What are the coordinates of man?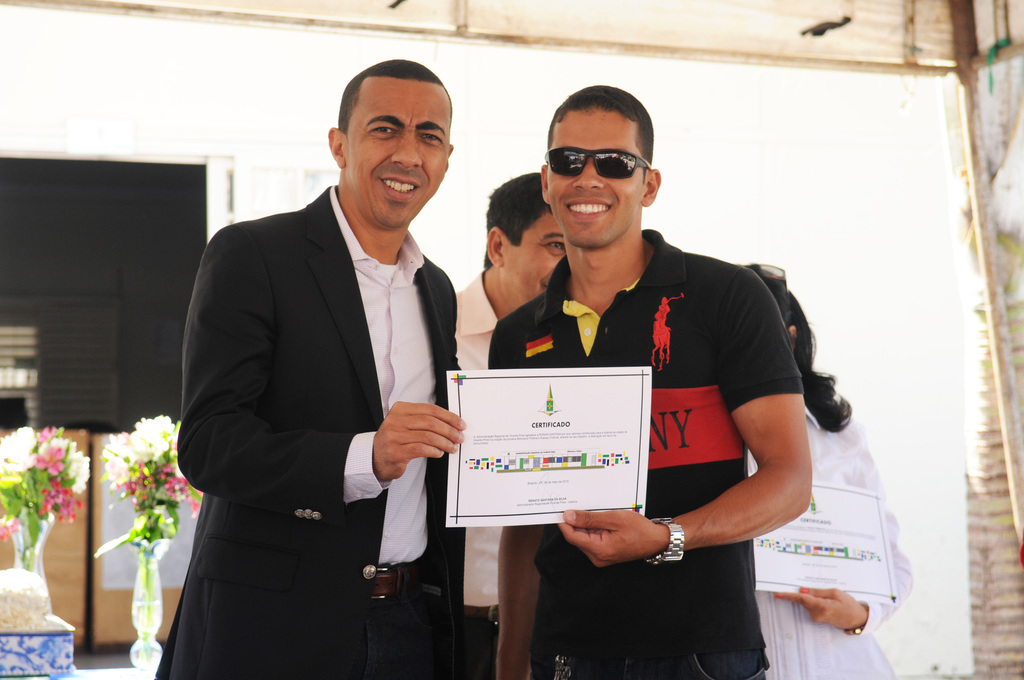
483:81:813:679.
